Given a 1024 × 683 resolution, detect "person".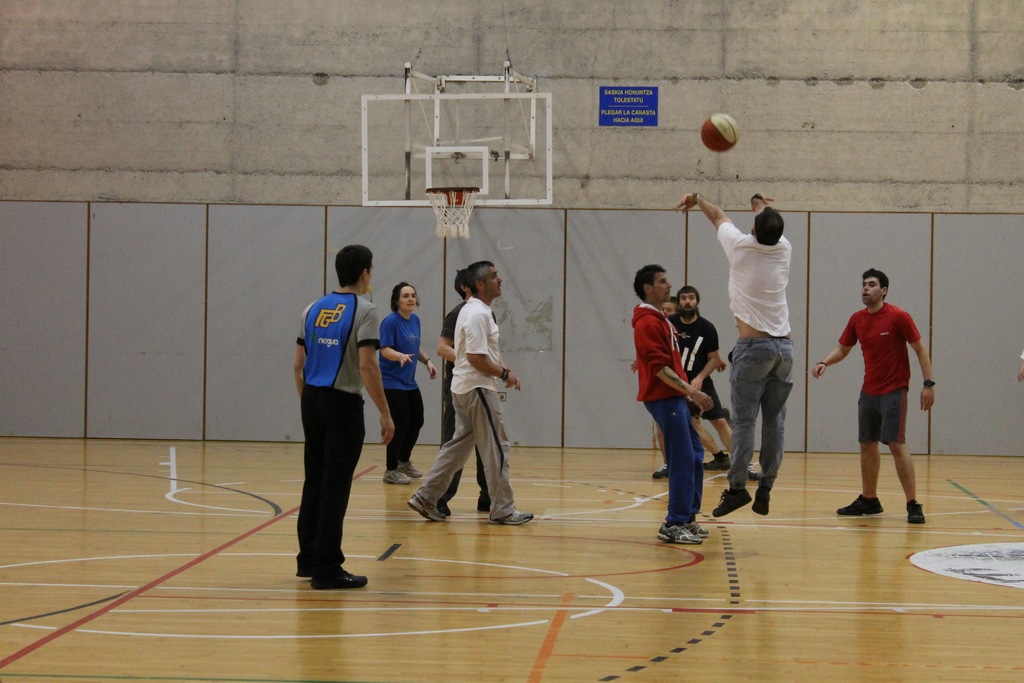
box=[804, 267, 932, 522].
